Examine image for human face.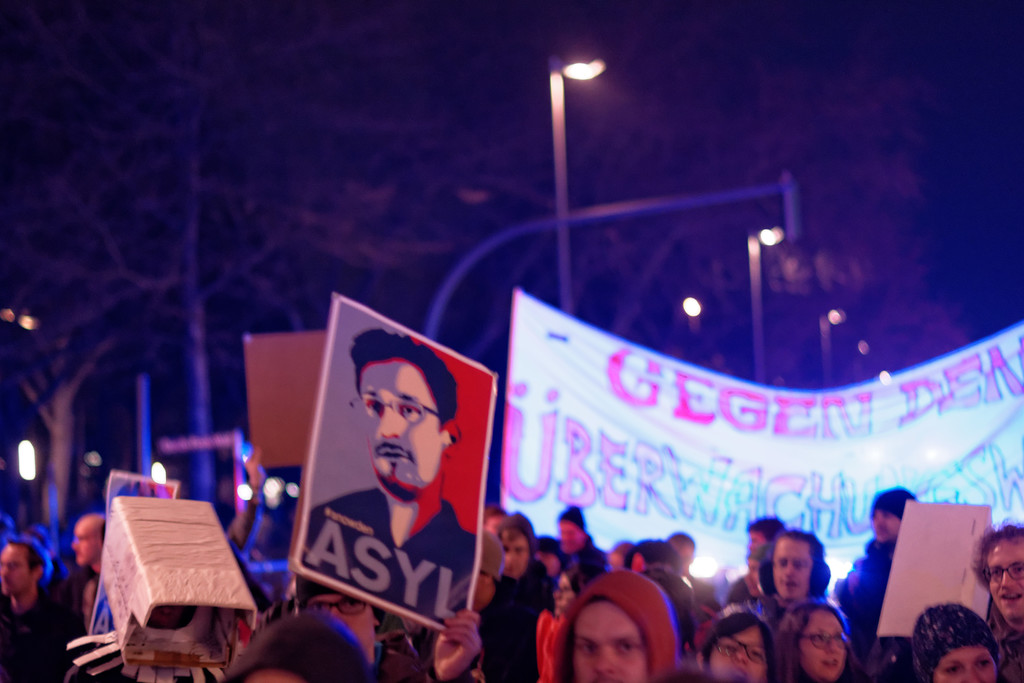
Examination result: l=502, t=530, r=527, b=575.
